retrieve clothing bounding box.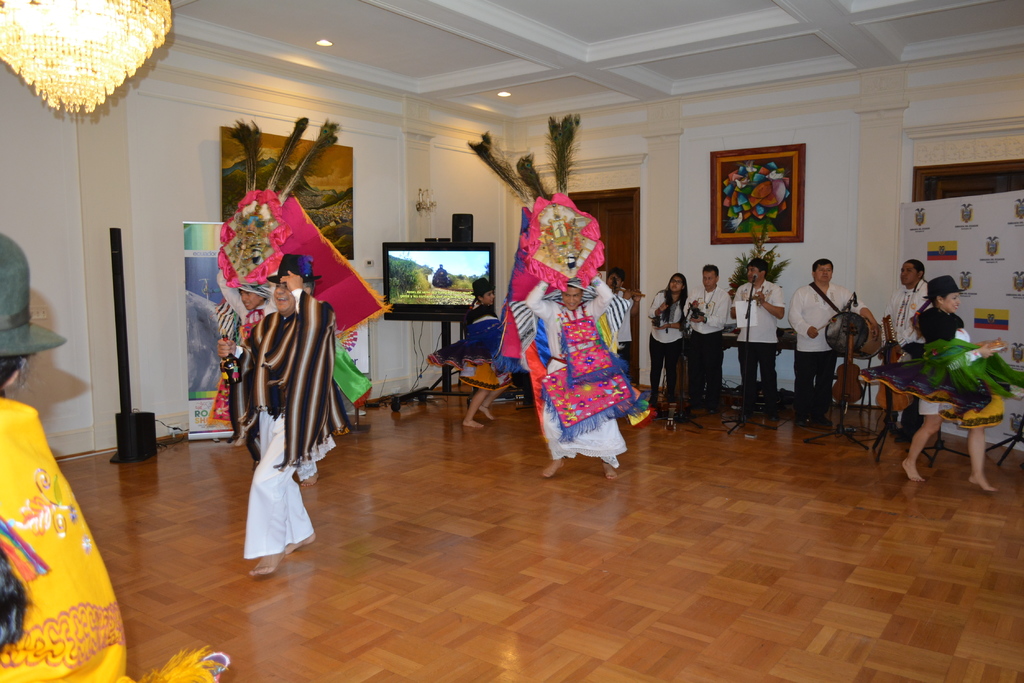
Bounding box: crop(647, 291, 693, 405).
